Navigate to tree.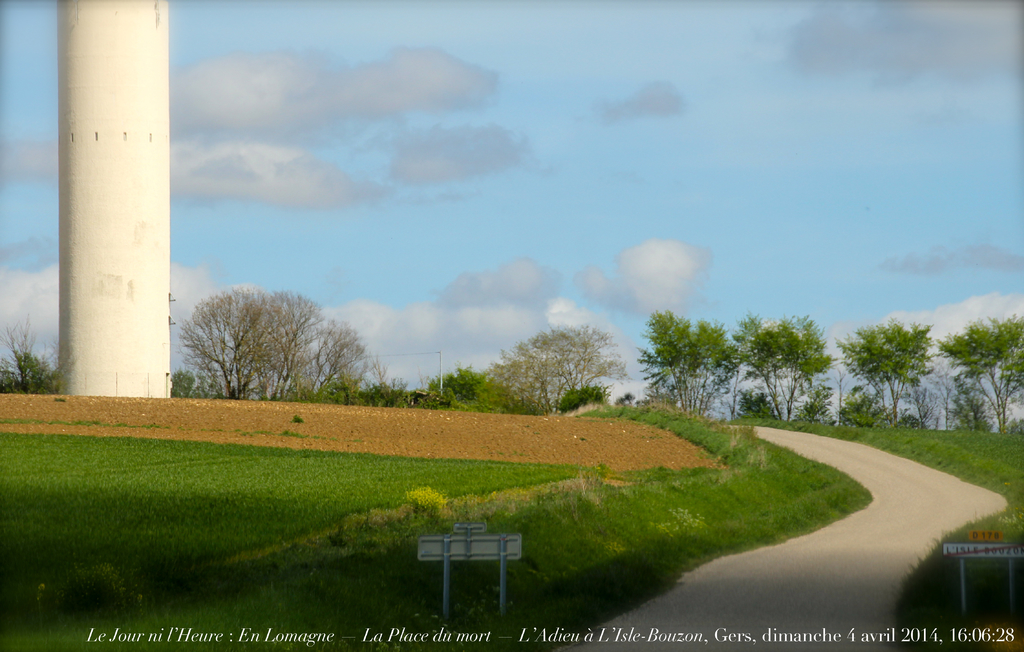
Navigation target: x1=732, y1=382, x2=781, y2=425.
